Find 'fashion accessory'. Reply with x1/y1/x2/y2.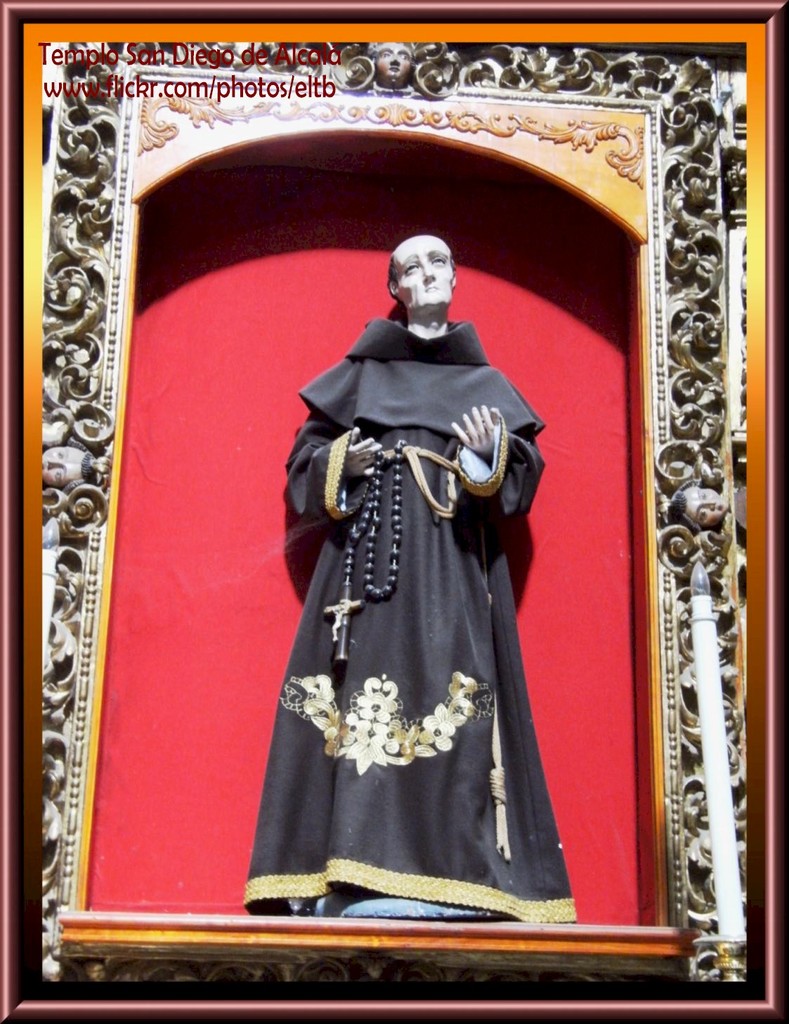
324/439/403/666.
